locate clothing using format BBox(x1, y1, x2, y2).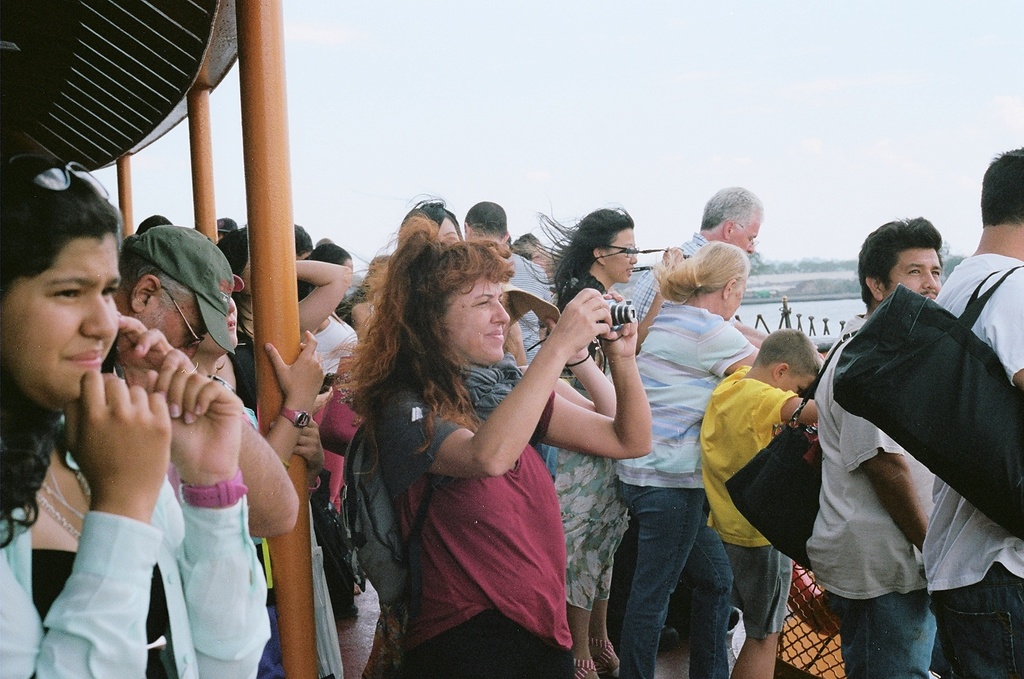
BBox(0, 425, 269, 678).
